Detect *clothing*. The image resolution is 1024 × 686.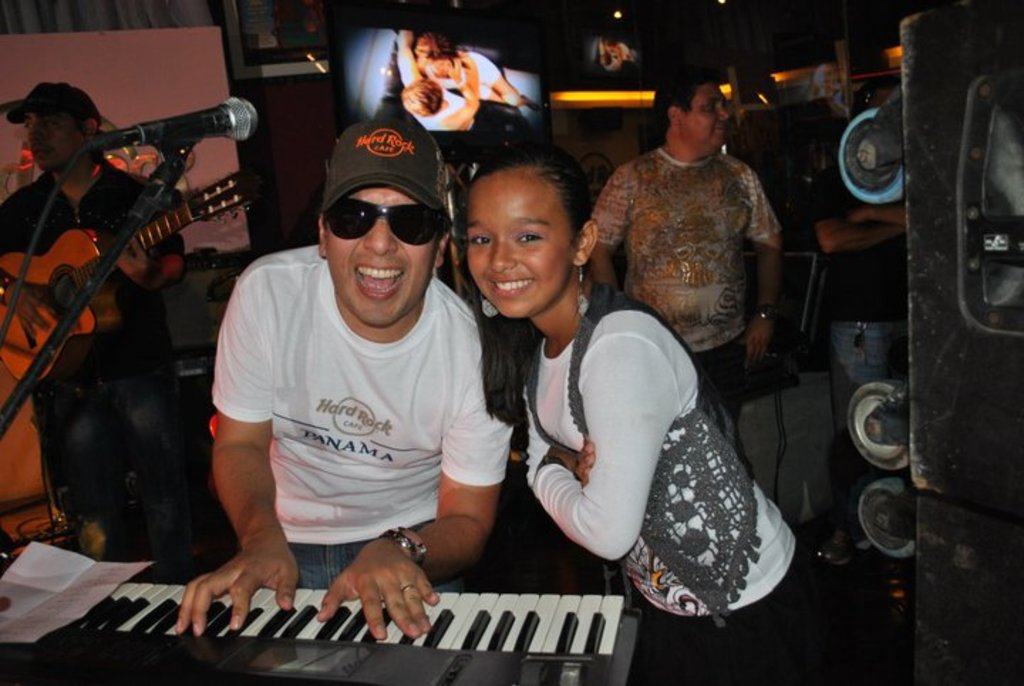
(left=602, top=127, right=802, bottom=454).
